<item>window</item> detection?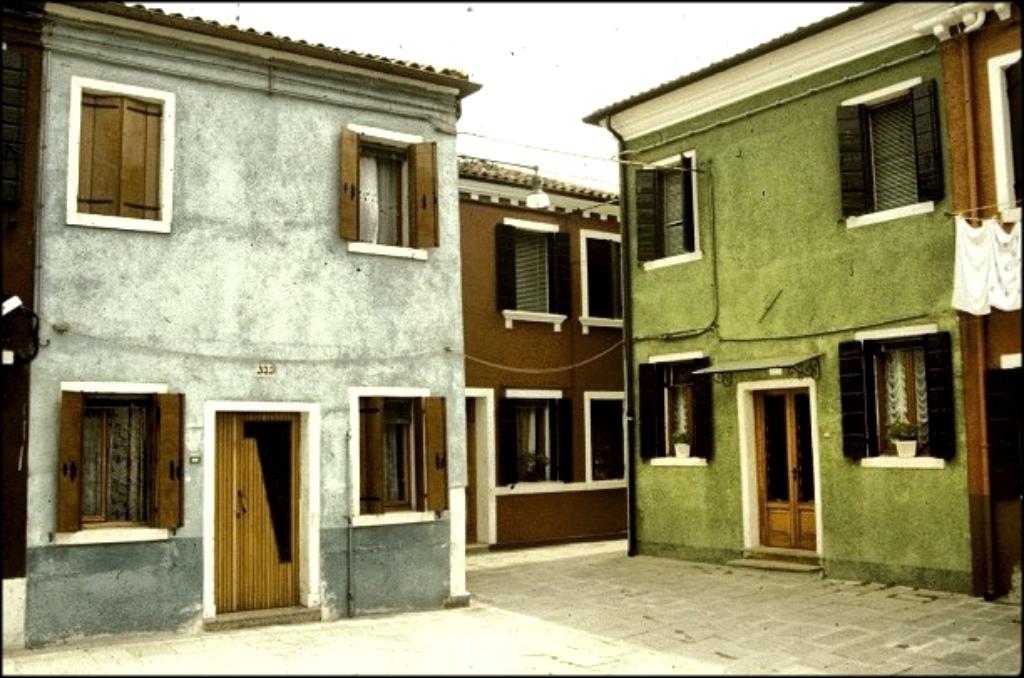
(left=504, top=216, right=564, bottom=321)
